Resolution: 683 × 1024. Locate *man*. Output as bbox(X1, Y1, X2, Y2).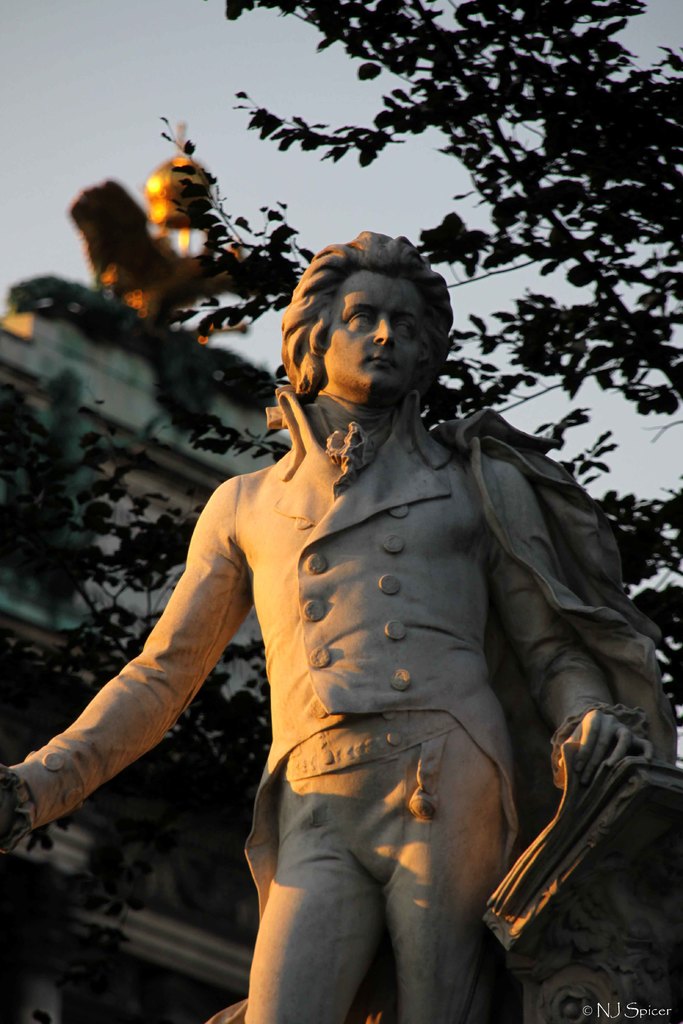
bbox(62, 218, 625, 973).
